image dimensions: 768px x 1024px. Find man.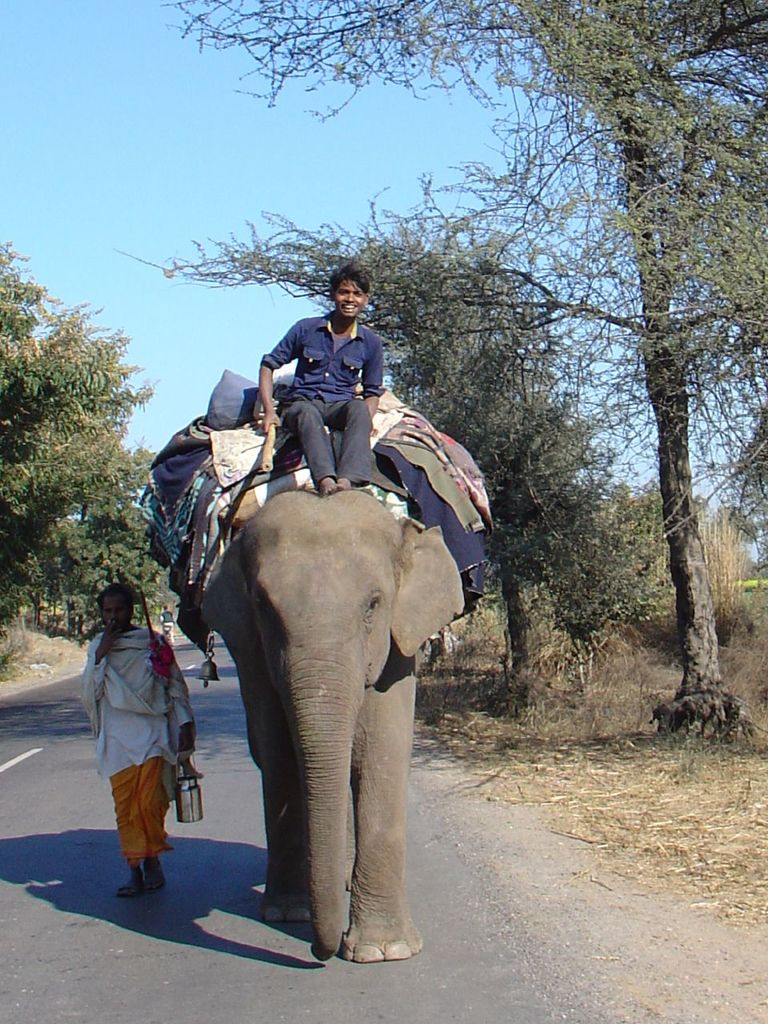
<region>258, 264, 387, 498</region>.
